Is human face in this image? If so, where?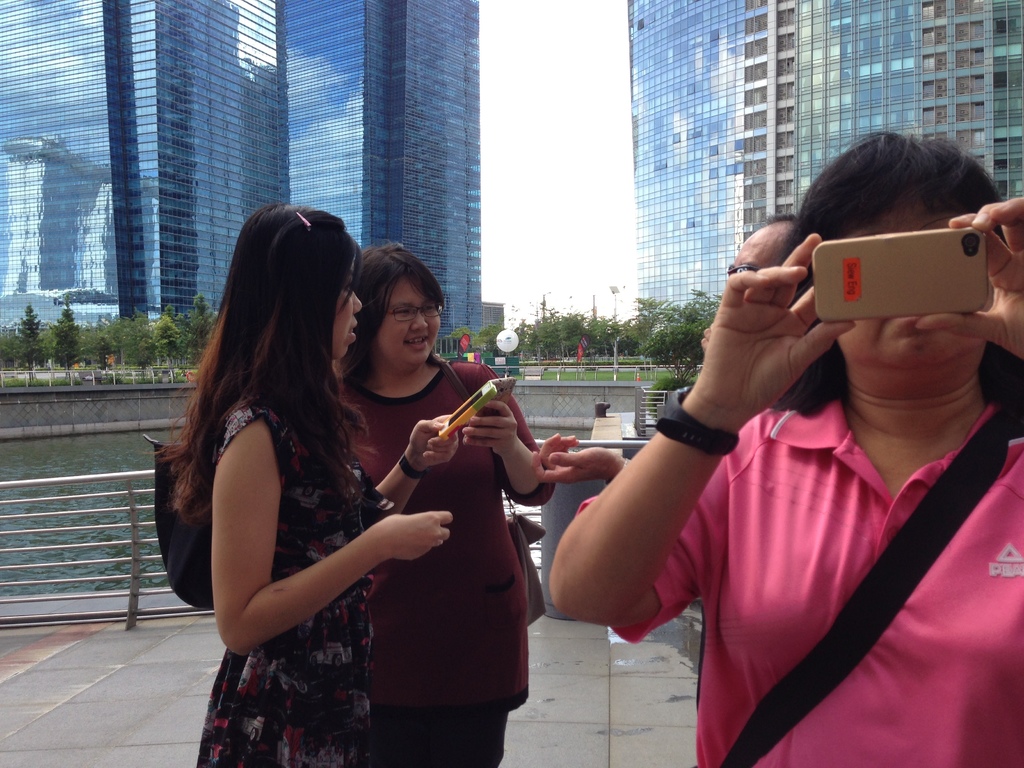
Yes, at 335, 273, 362, 364.
